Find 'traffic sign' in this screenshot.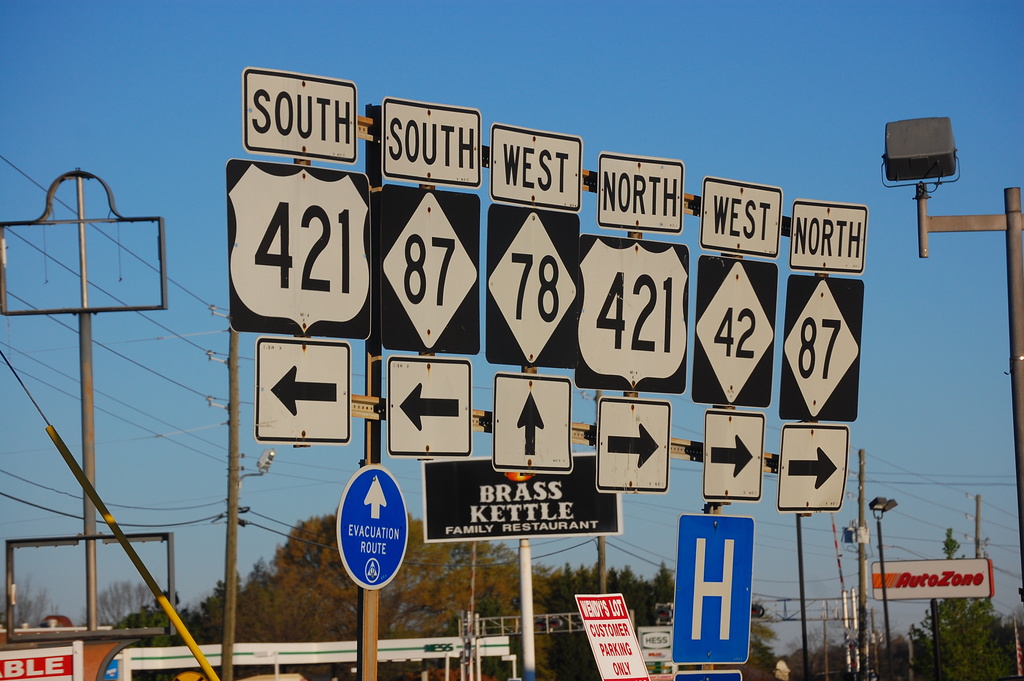
The bounding box for 'traffic sign' is detection(578, 238, 690, 395).
